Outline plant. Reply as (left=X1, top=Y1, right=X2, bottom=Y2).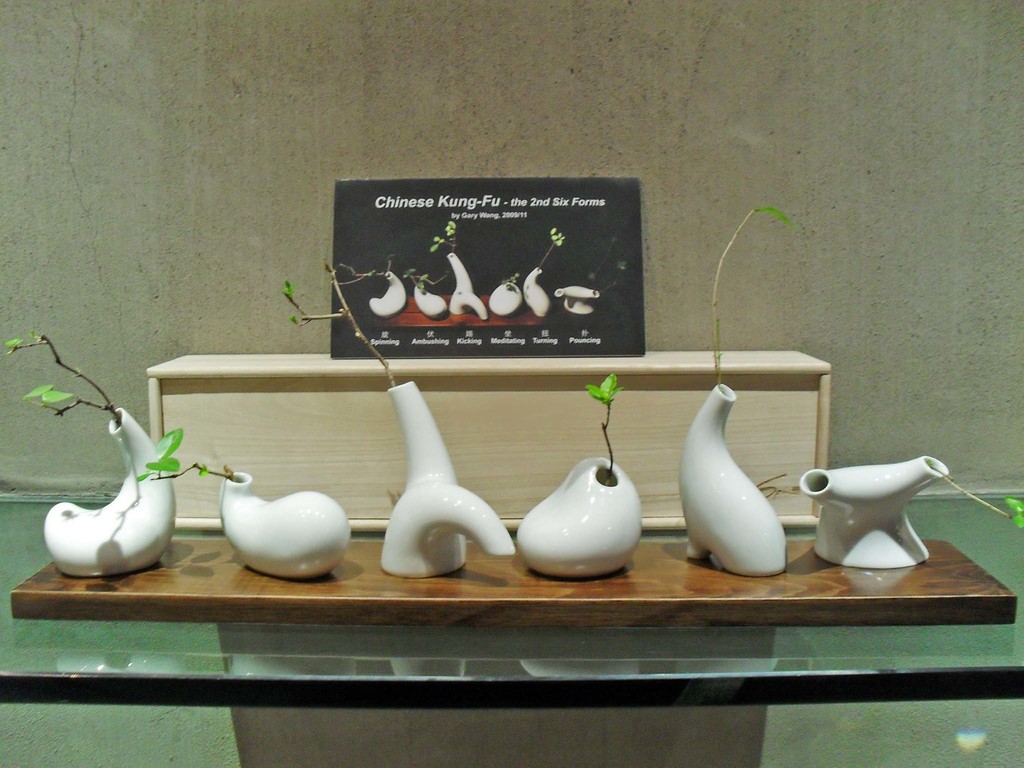
(left=10, top=340, right=187, bottom=557).
